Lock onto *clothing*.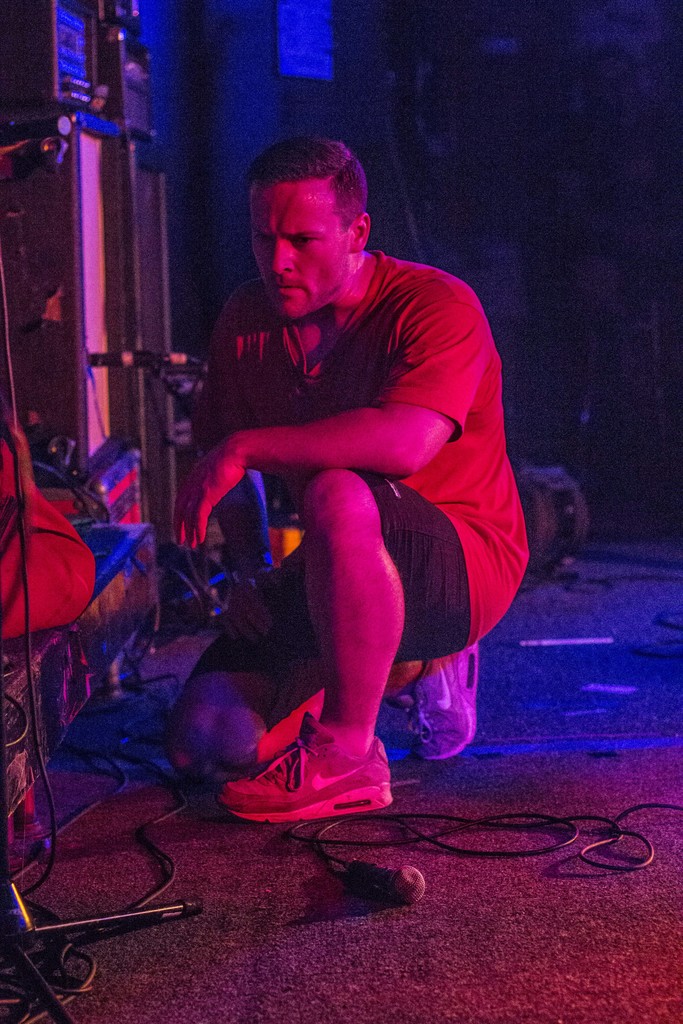
Locked: [x1=182, y1=222, x2=511, y2=701].
